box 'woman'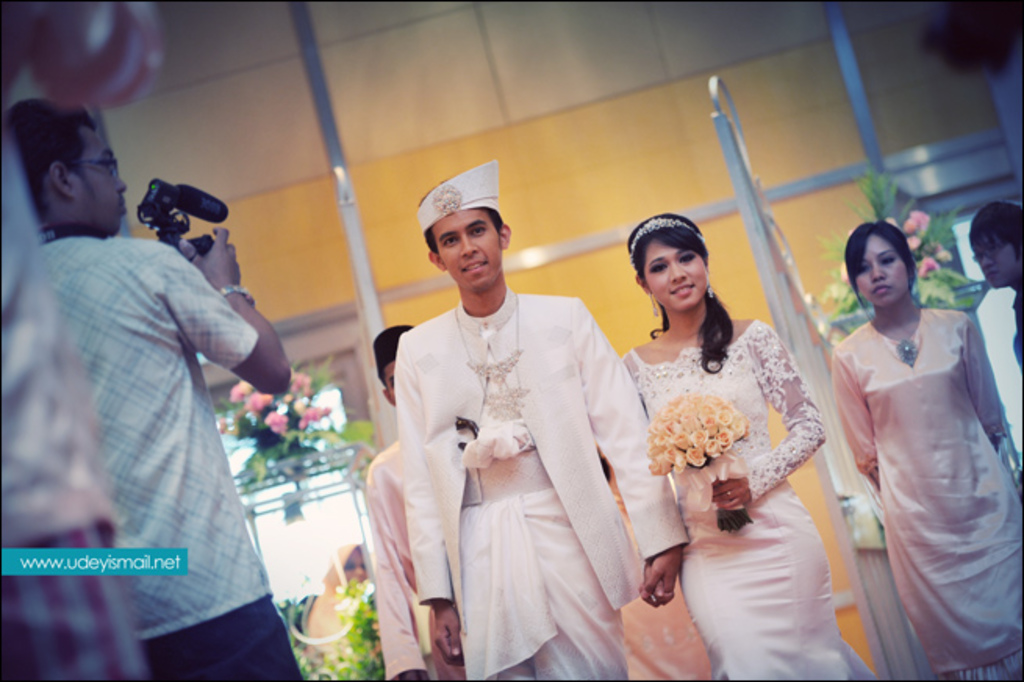
{"left": 827, "top": 219, "right": 1022, "bottom": 680}
